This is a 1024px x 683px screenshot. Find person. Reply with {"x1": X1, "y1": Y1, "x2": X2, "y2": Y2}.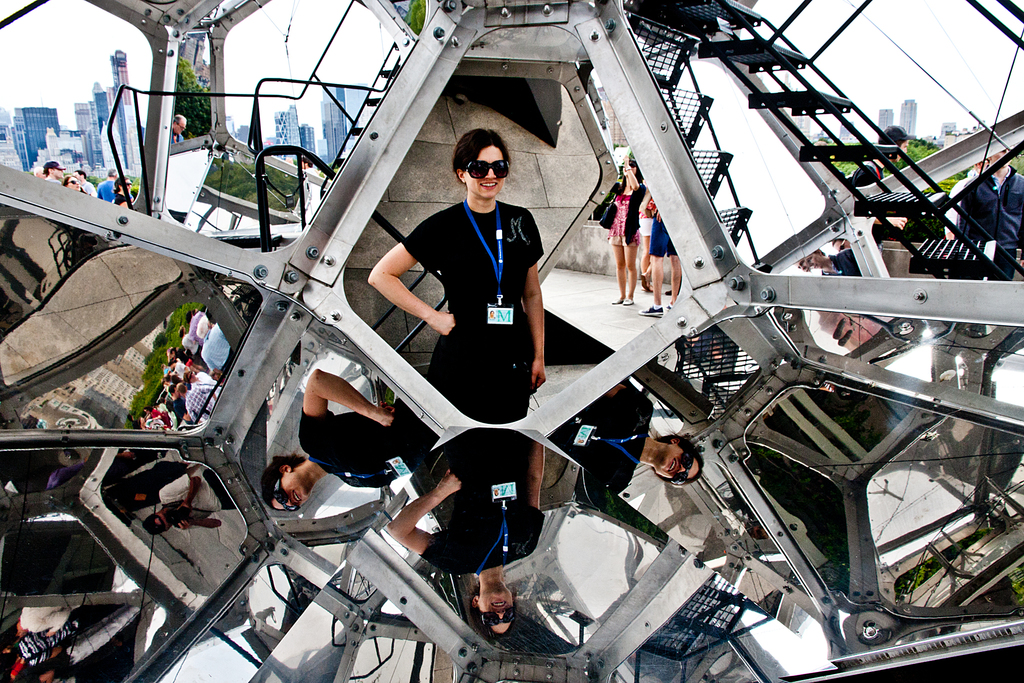
{"x1": 0, "y1": 606, "x2": 132, "y2": 682}.
